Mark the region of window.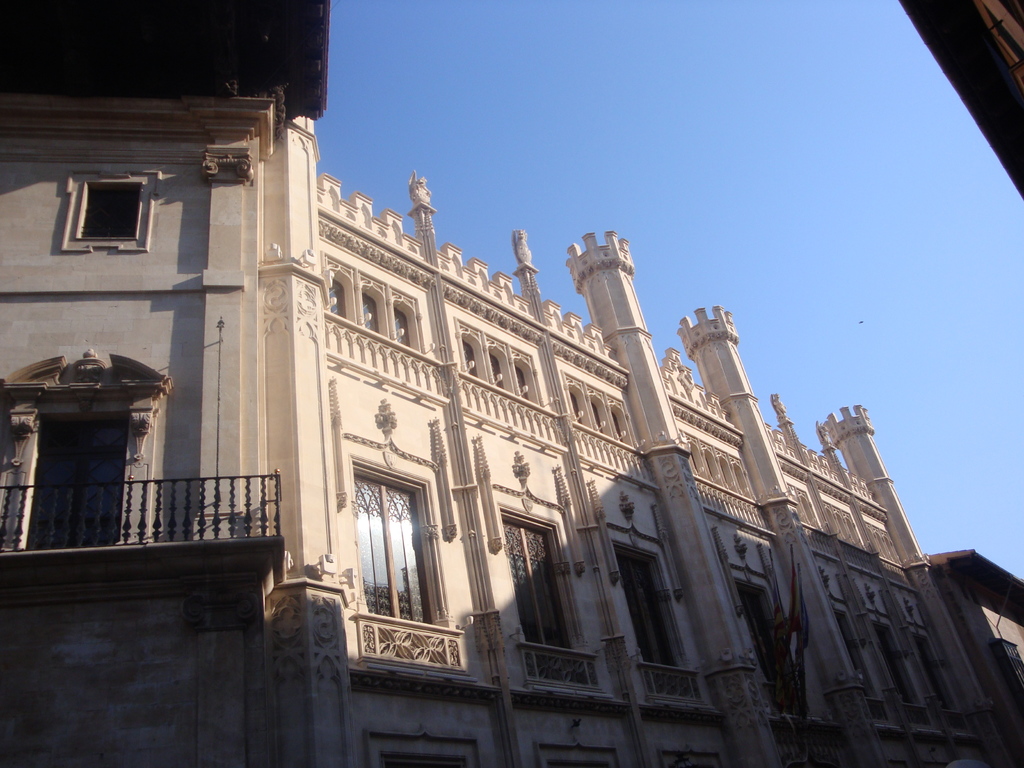
Region: x1=52 y1=155 x2=147 y2=255.
